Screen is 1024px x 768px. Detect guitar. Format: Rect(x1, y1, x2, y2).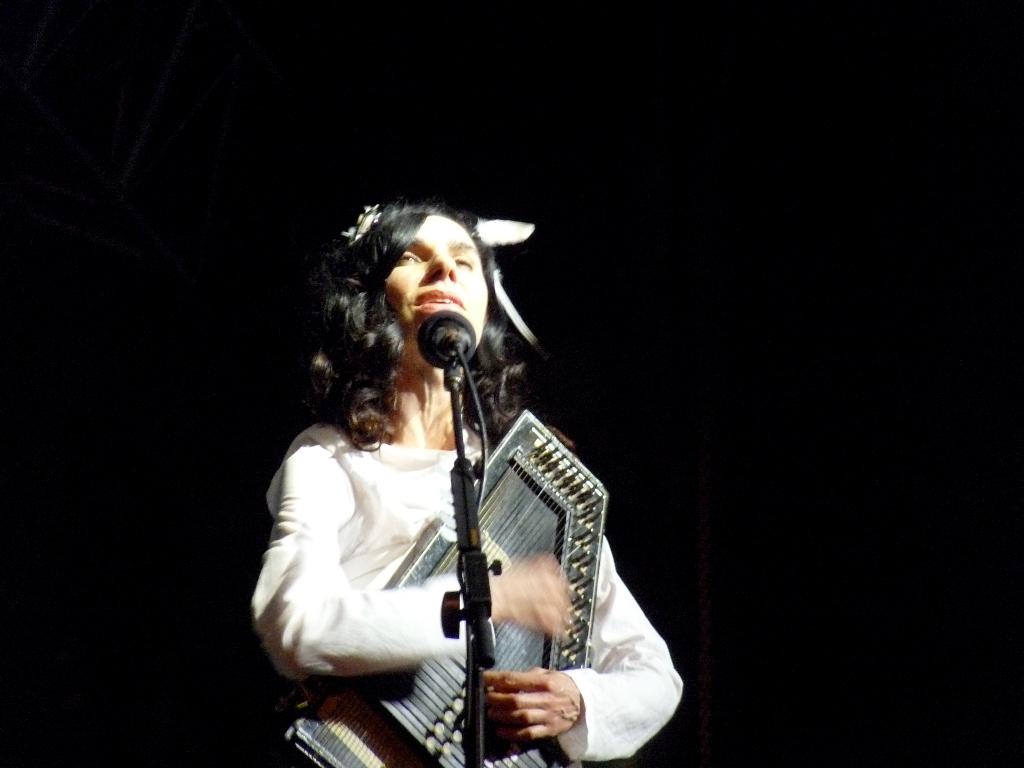
Rect(285, 412, 605, 767).
